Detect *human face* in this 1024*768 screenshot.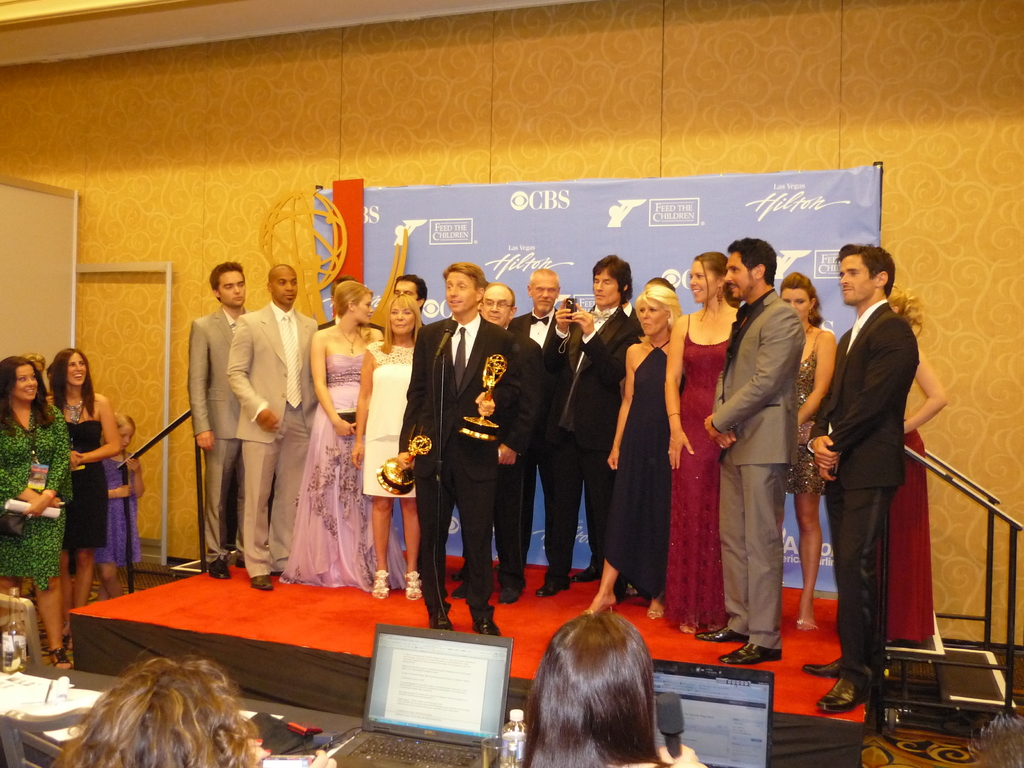
Detection: x1=355, y1=295, x2=372, y2=322.
